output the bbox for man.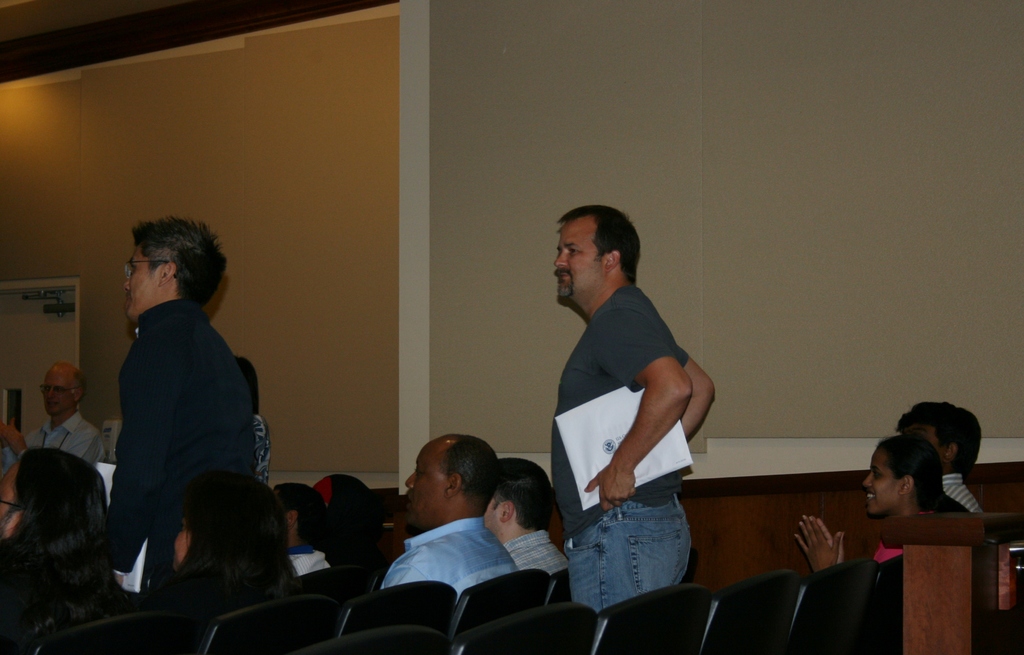
{"left": 552, "top": 202, "right": 715, "bottom": 614}.
